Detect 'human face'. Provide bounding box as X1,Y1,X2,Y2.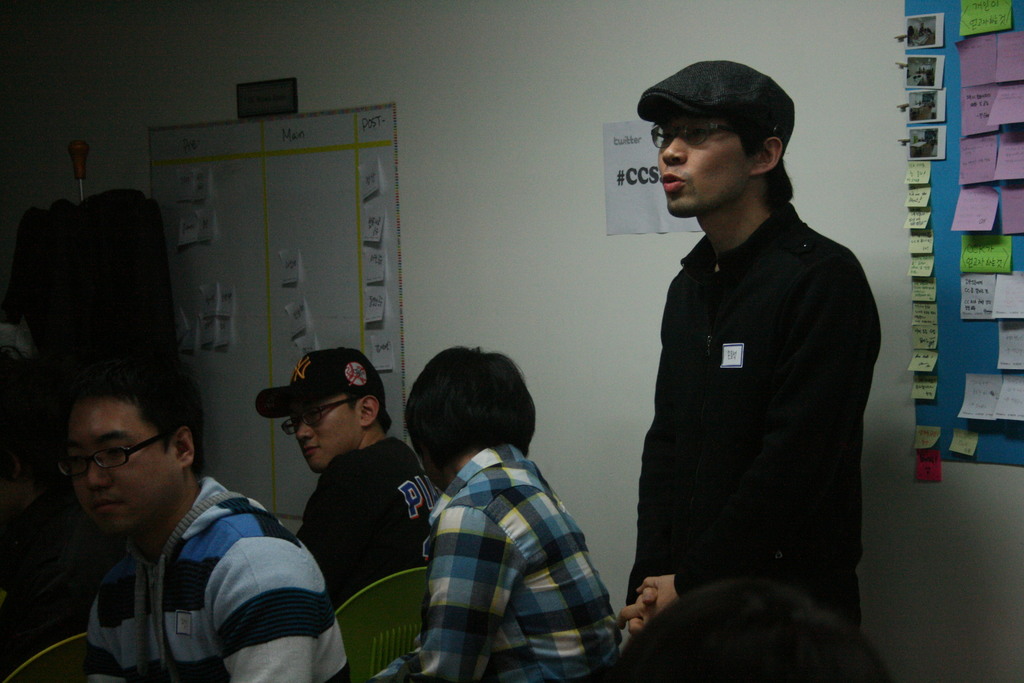
295,390,367,468.
